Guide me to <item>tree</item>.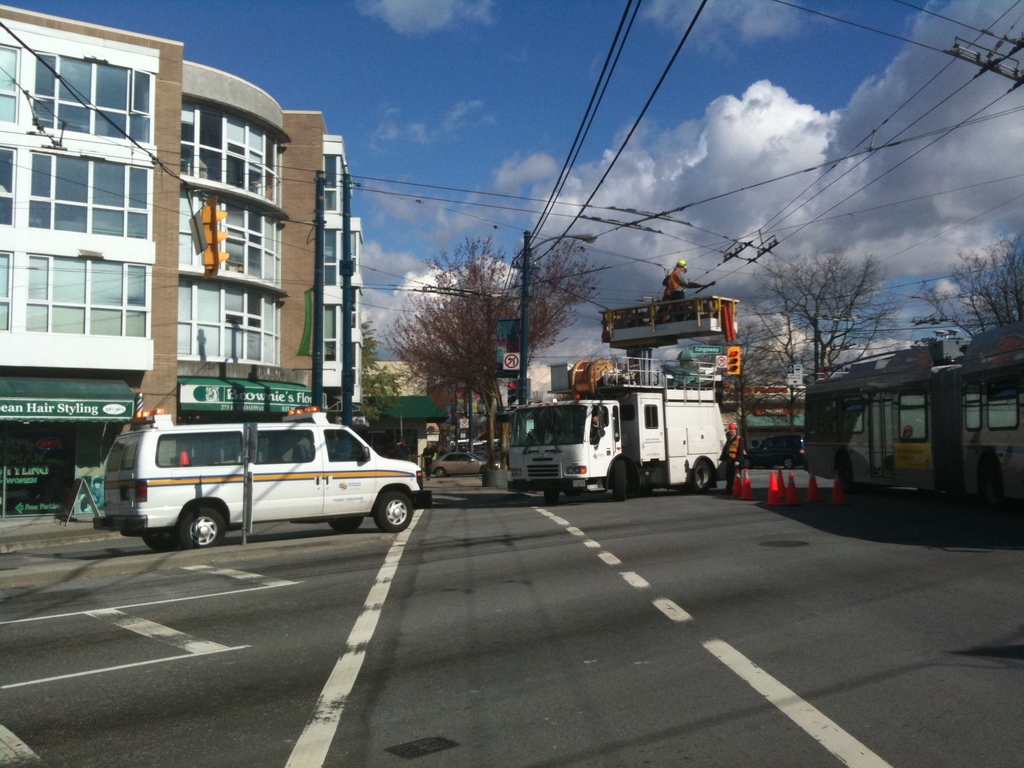
Guidance: {"left": 711, "top": 320, "right": 784, "bottom": 470}.
